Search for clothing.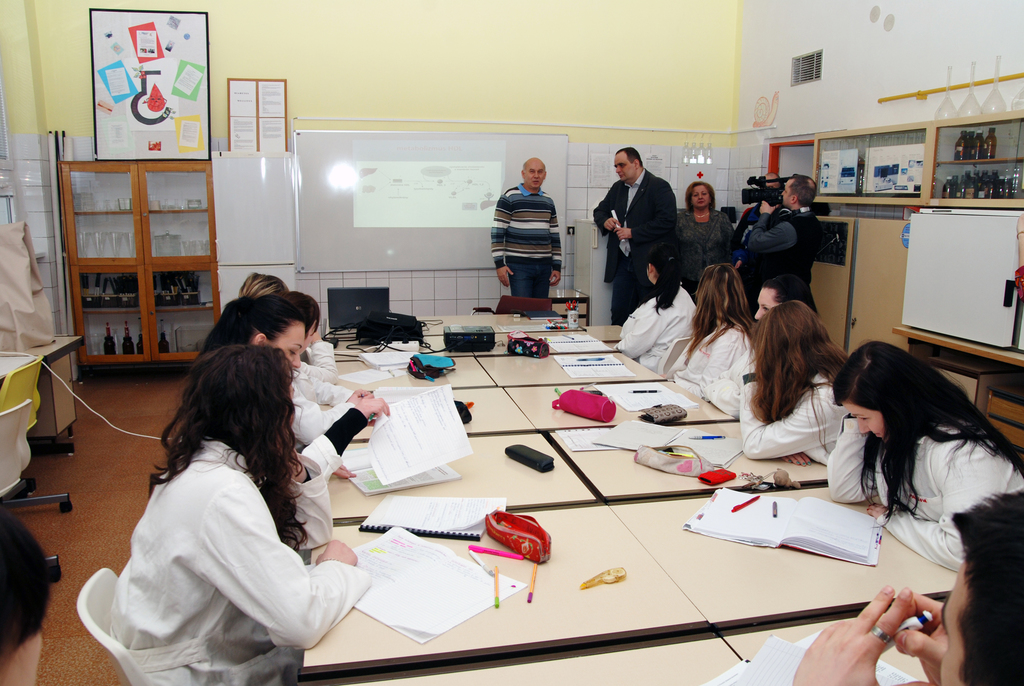
Found at [740,208,826,319].
